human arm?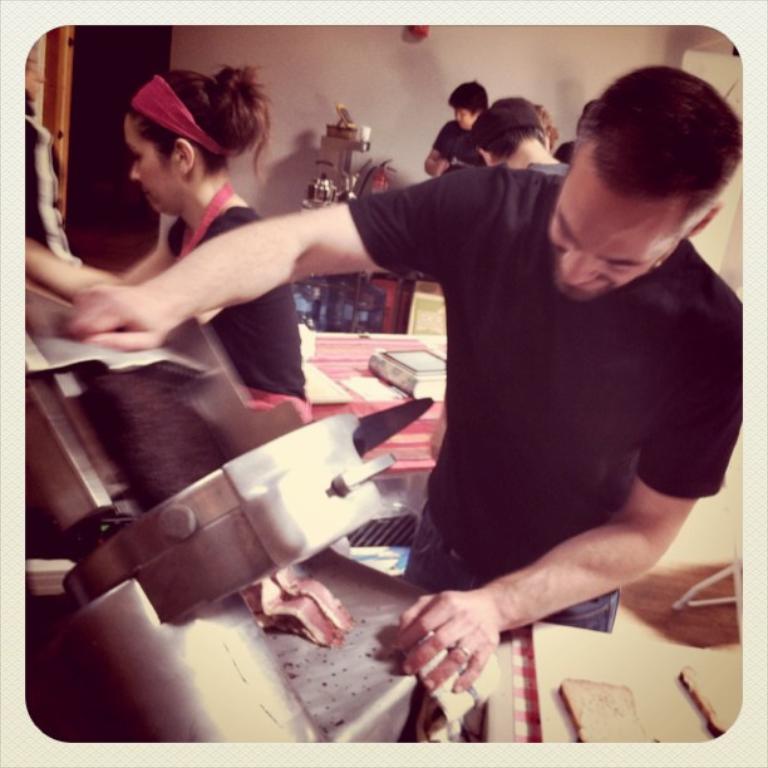
[110,212,173,291]
